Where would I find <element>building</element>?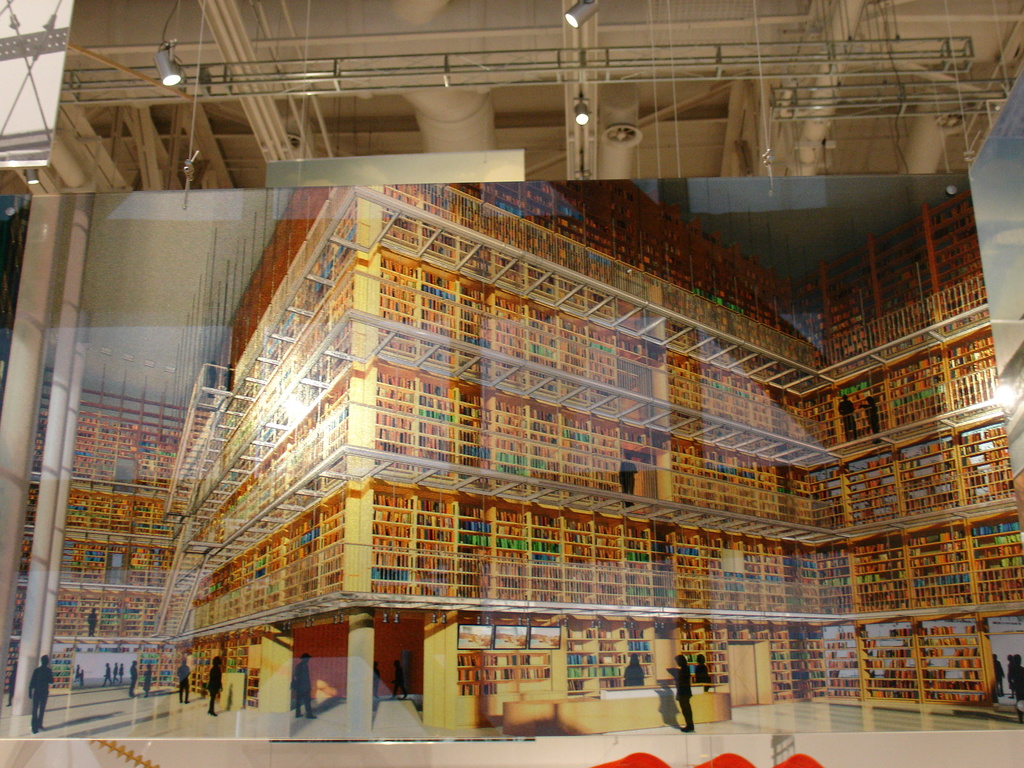
At 24/175/1023/735.
